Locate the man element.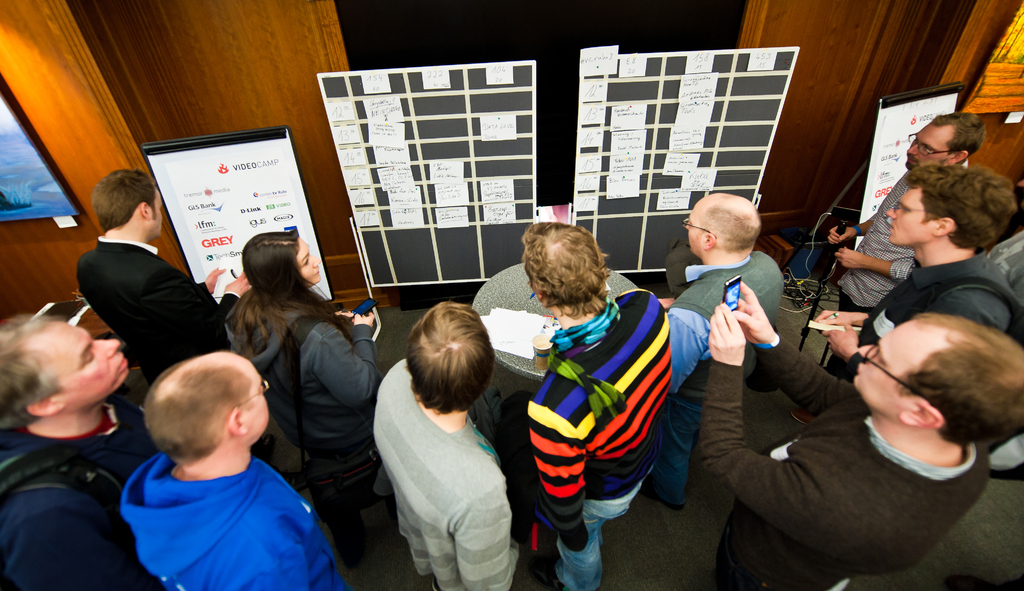
Element bbox: bbox(524, 221, 671, 590).
